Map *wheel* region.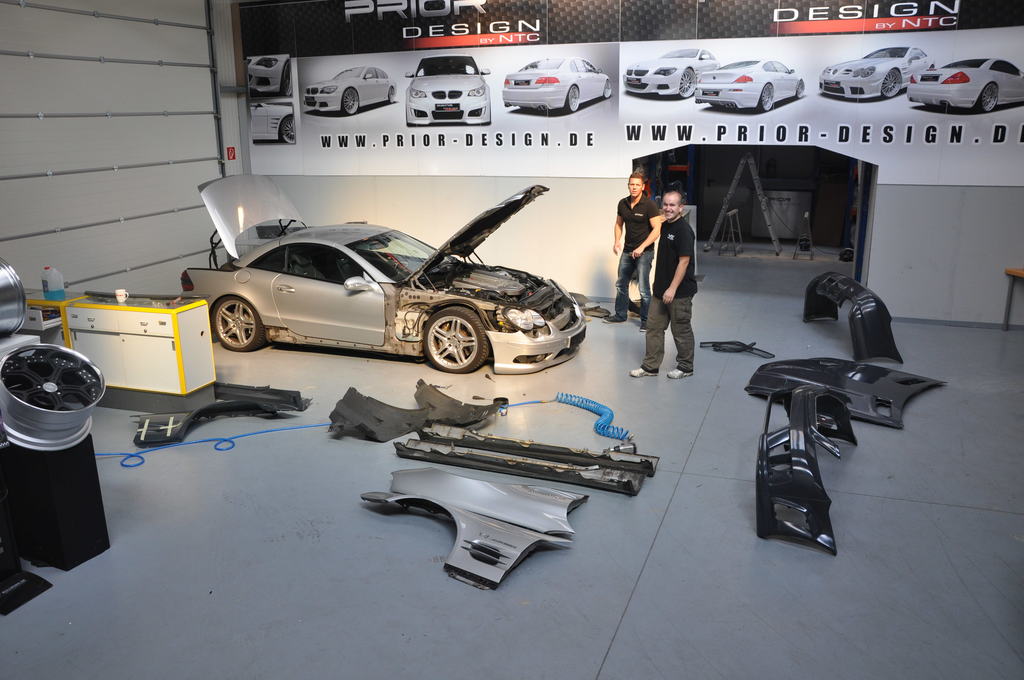
Mapped to (x1=883, y1=67, x2=904, y2=97).
